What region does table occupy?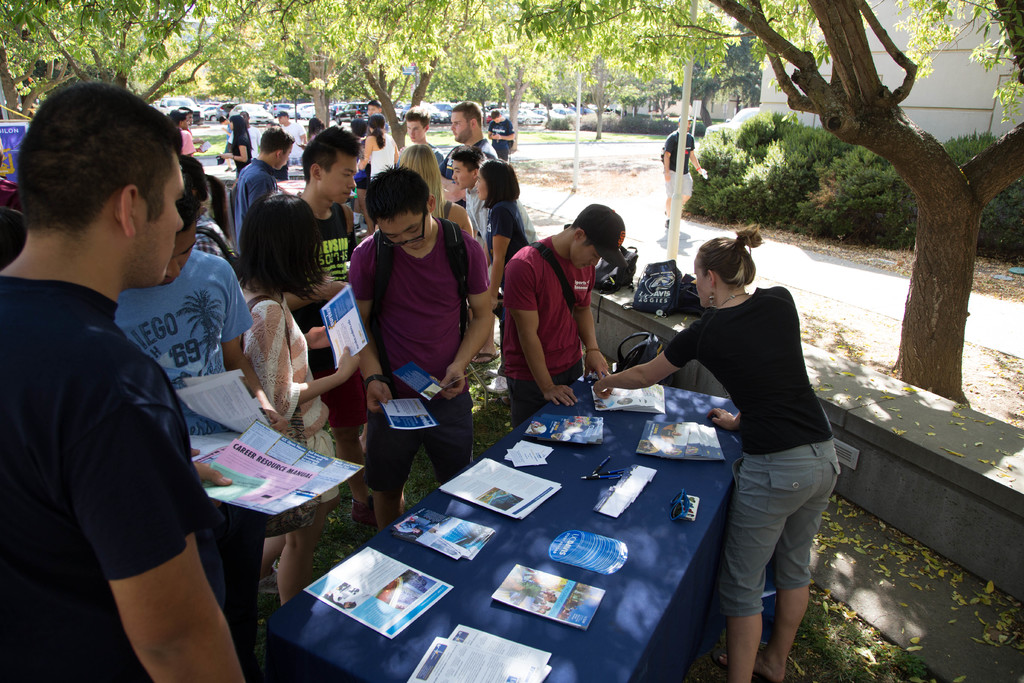
260,388,743,682.
